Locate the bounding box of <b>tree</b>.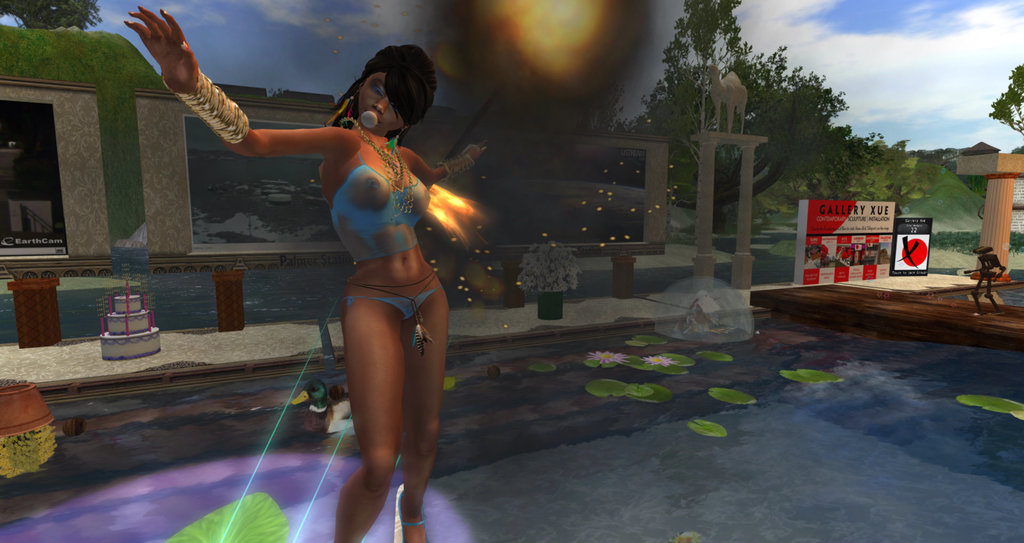
Bounding box: (986, 70, 1023, 128).
